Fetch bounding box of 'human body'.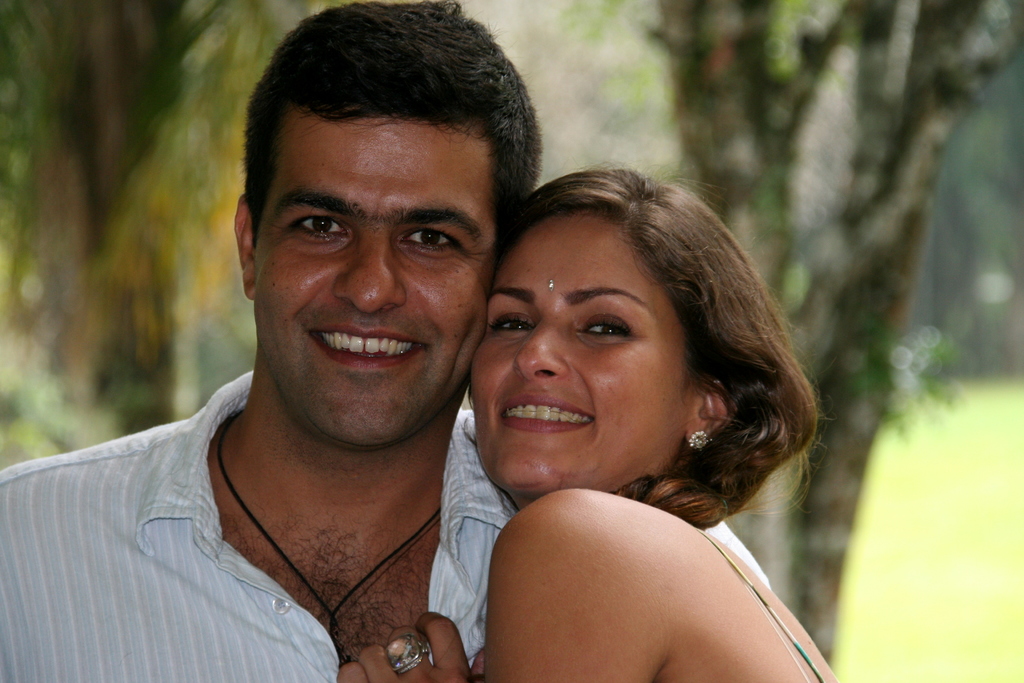
Bbox: 0,368,771,682.
